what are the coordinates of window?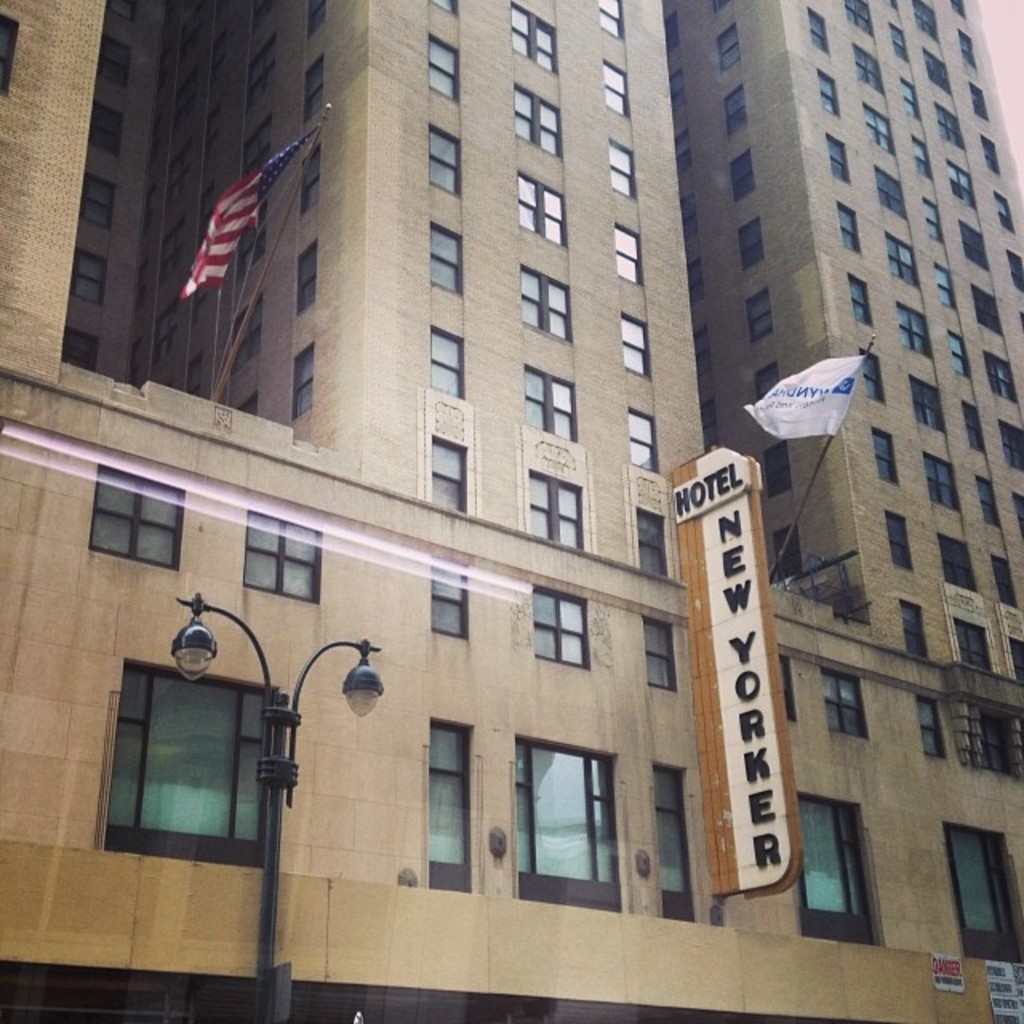
514 166 563 245.
